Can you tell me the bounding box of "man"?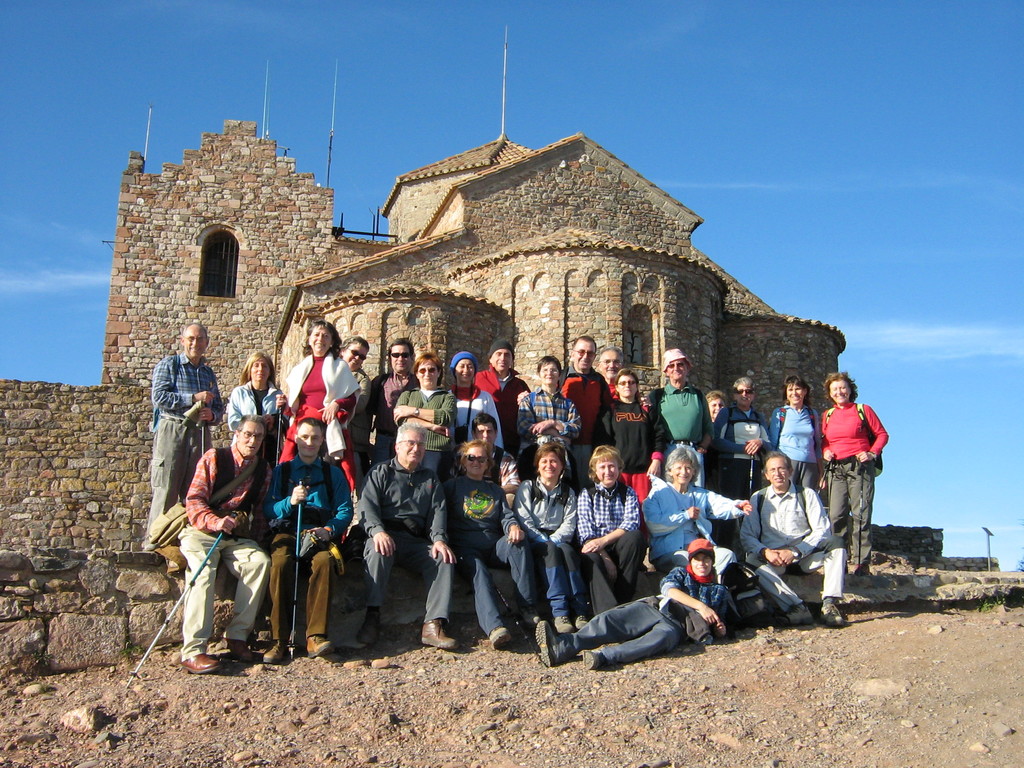
652/349/715/481.
